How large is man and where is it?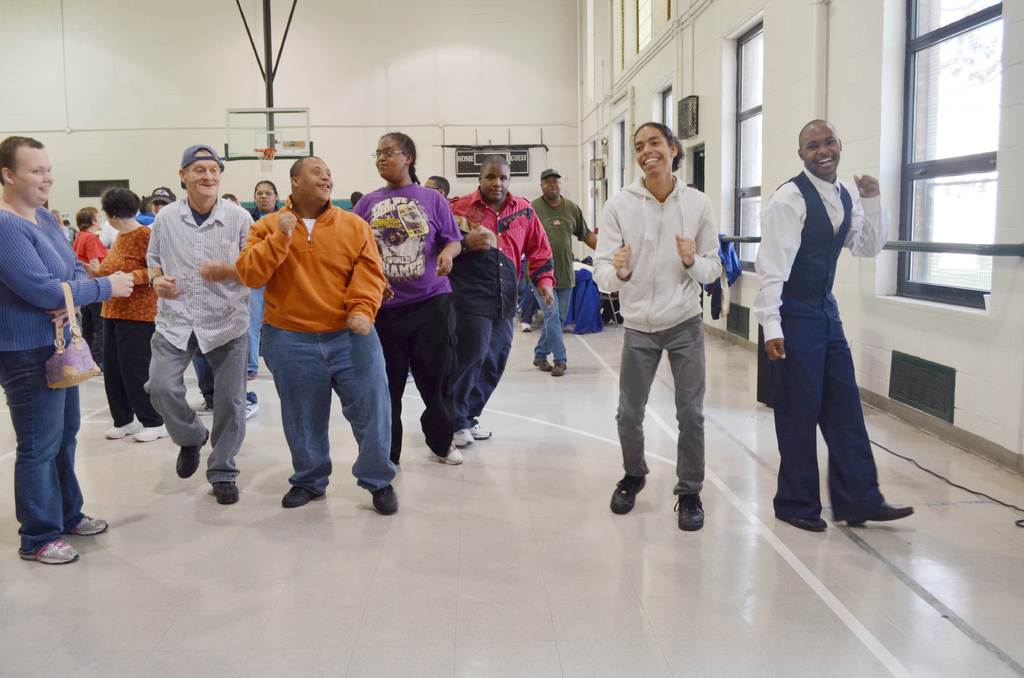
Bounding box: 524:166:598:375.
